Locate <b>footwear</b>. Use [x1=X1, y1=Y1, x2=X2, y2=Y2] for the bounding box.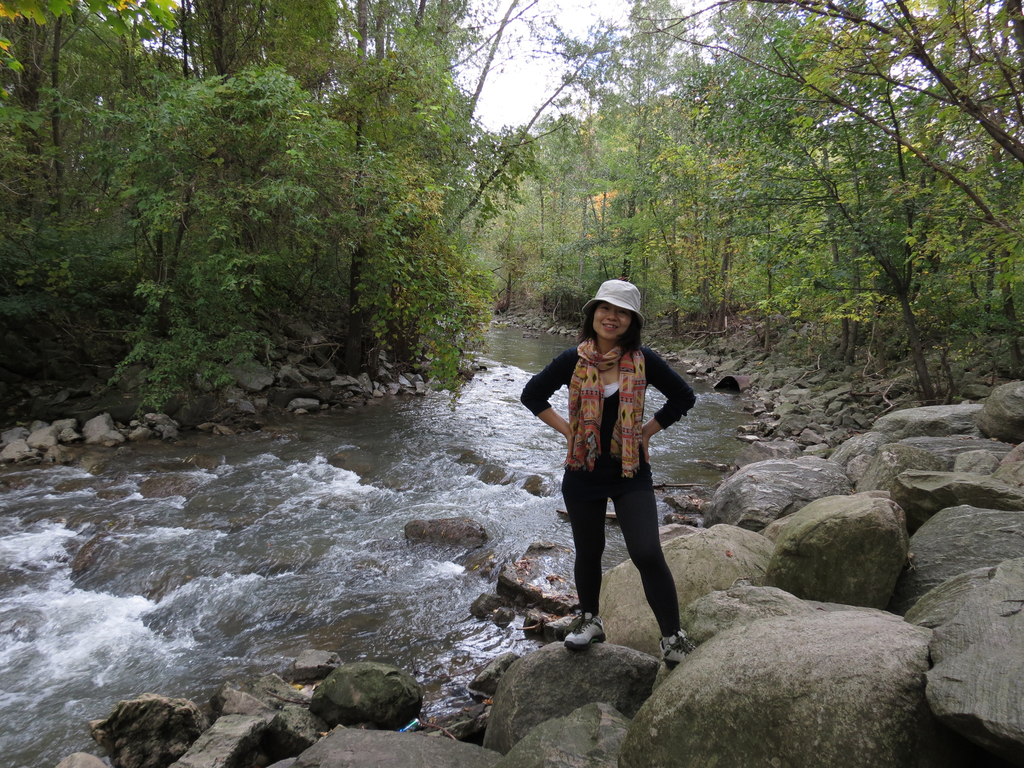
[x1=557, y1=611, x2=602, y2=651].
